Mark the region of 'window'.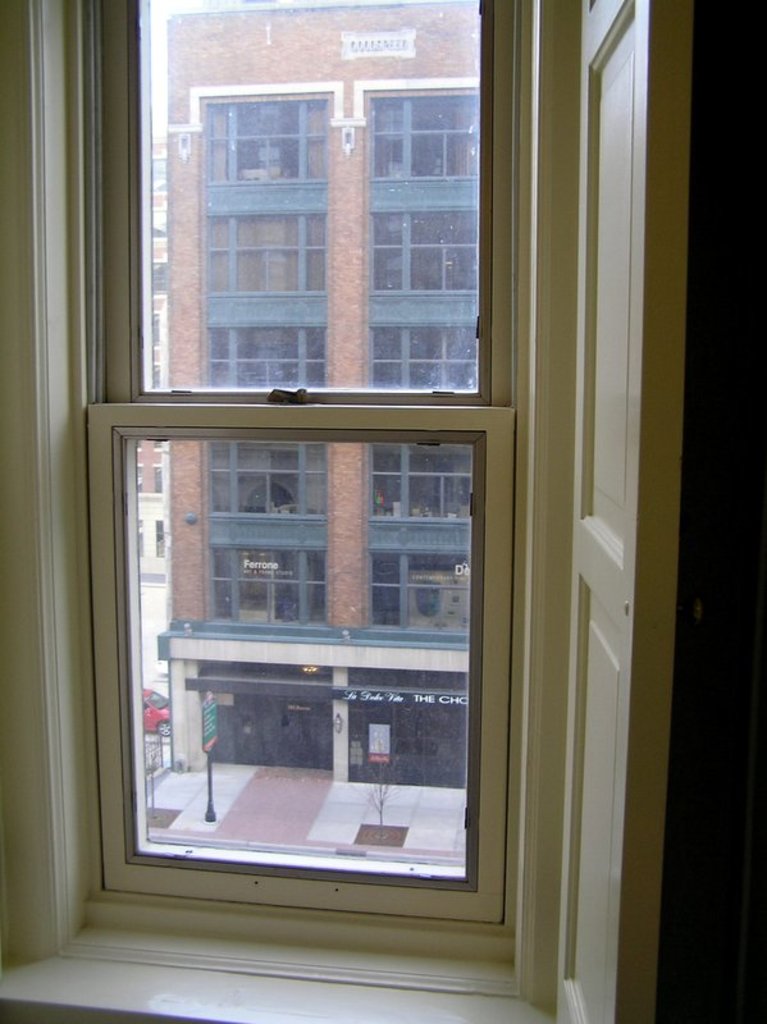
Region: [140,518,143,554].
